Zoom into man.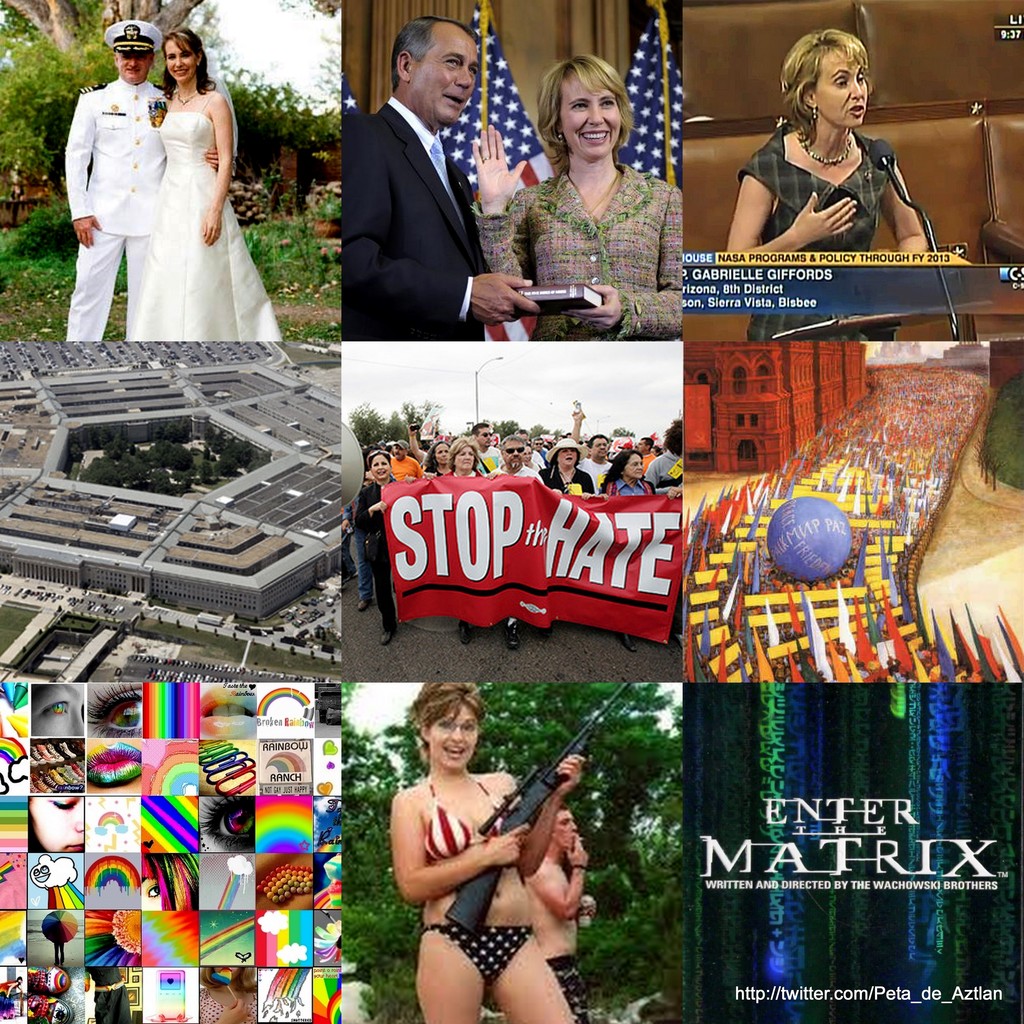
Zoom target: 519/799/596/1023.
